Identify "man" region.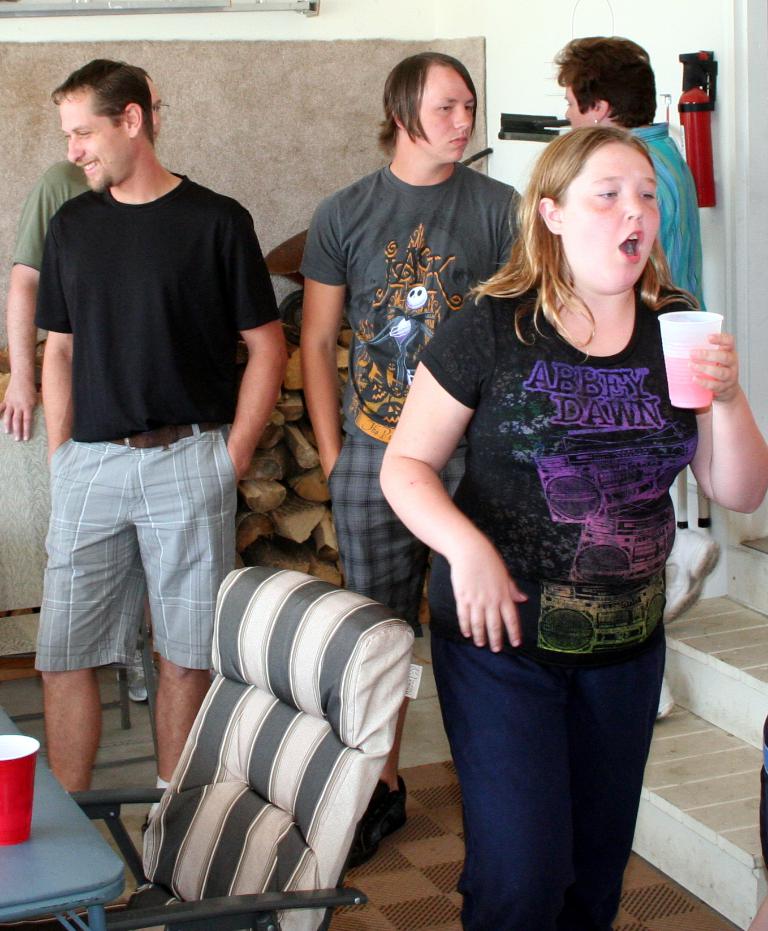
Region: 0,63,172,712.
